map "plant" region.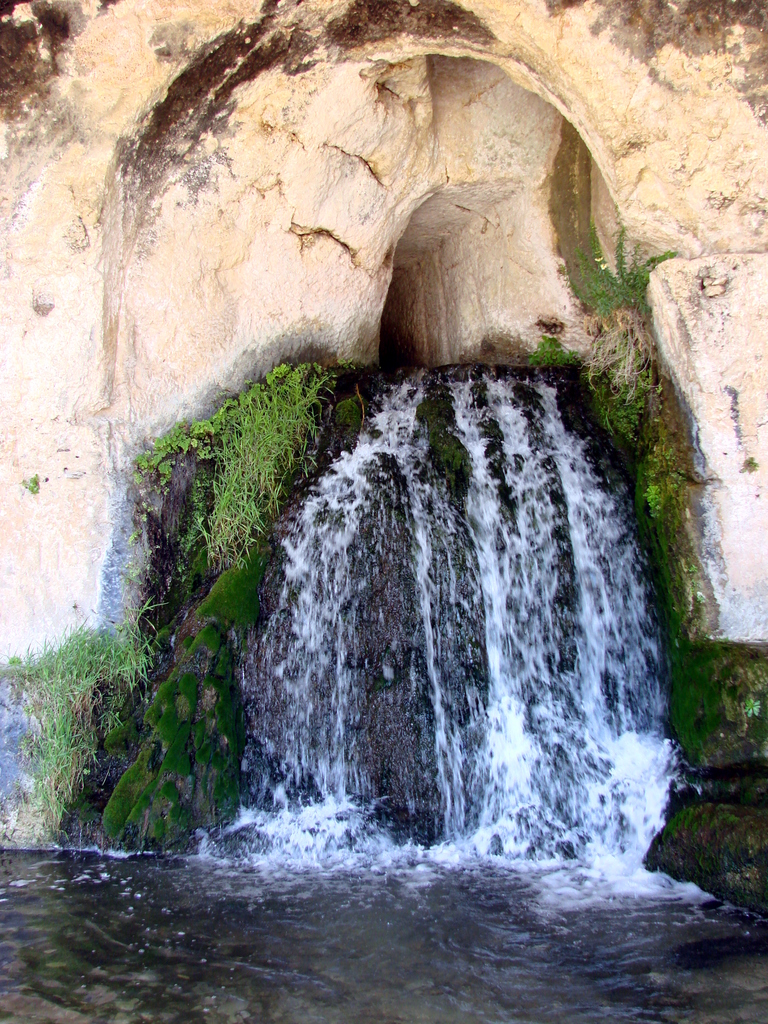
Mapped to select_region(683, 557, 697, 577).
